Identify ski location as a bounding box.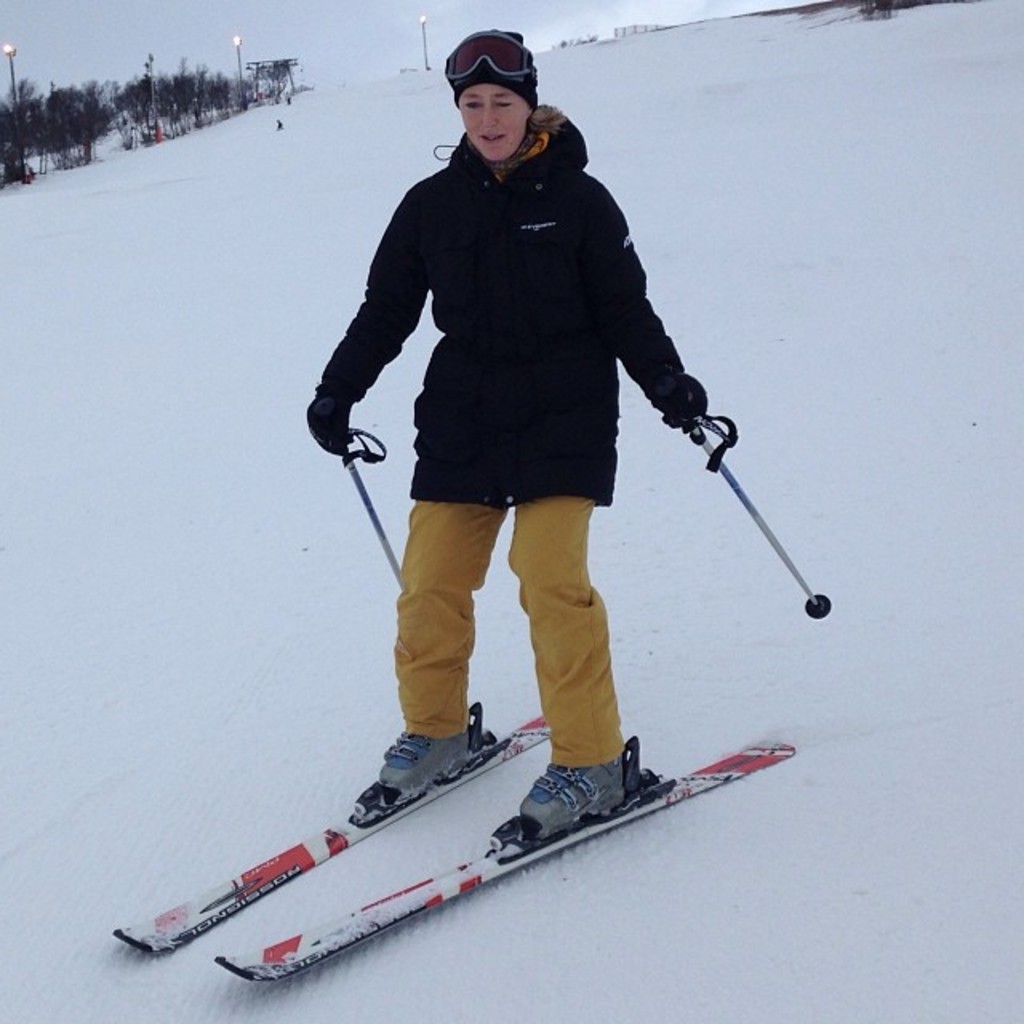
(x1=120, y1=710, x2=558, y2=963).
